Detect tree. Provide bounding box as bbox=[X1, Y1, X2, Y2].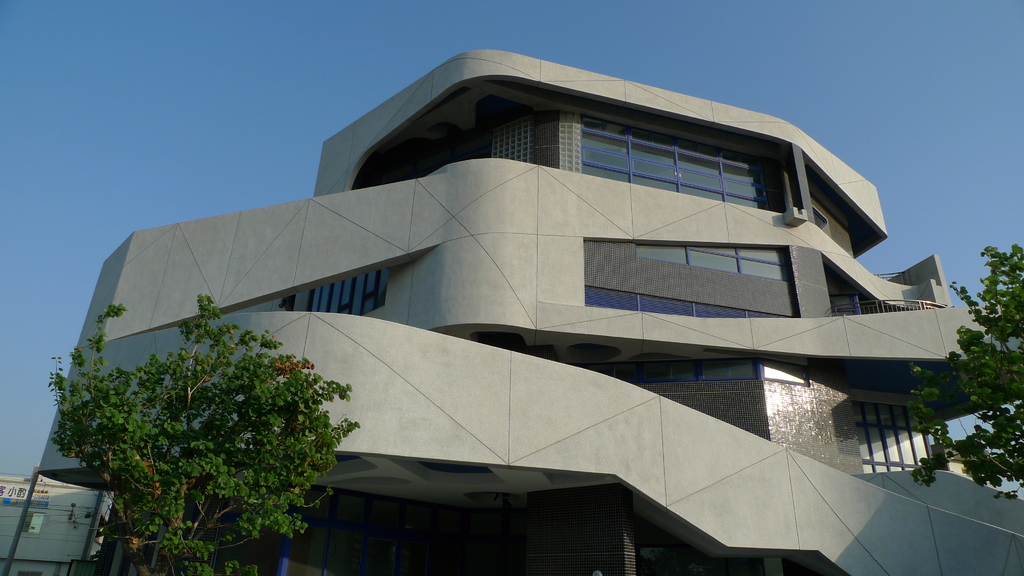
bbox=[911, 243, 1023, 508].
